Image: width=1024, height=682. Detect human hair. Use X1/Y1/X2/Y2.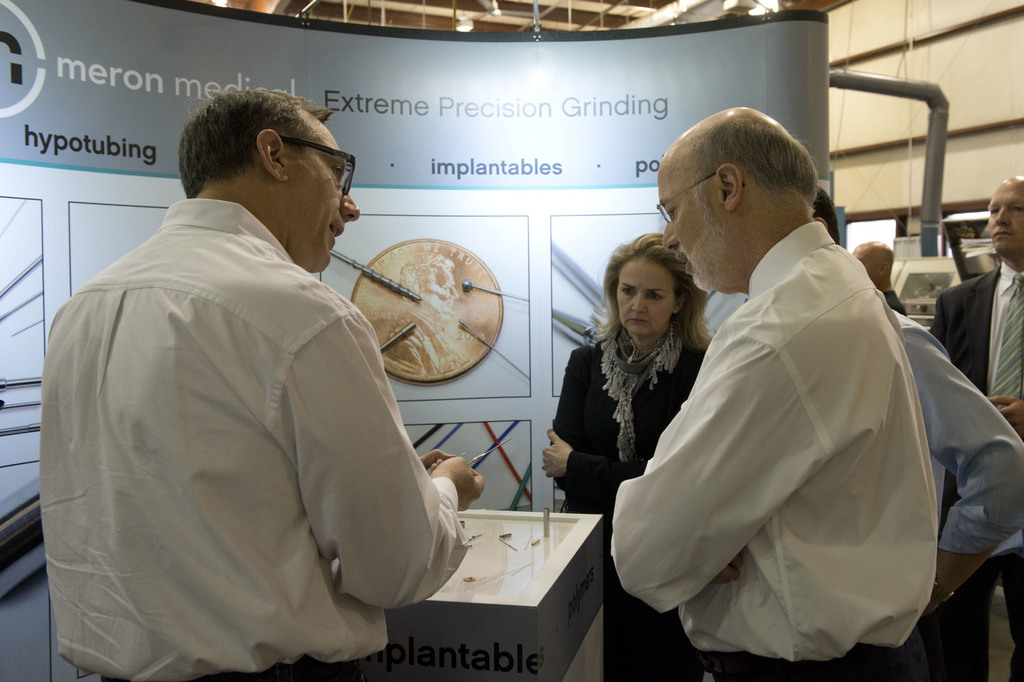
690/119/819/204.
